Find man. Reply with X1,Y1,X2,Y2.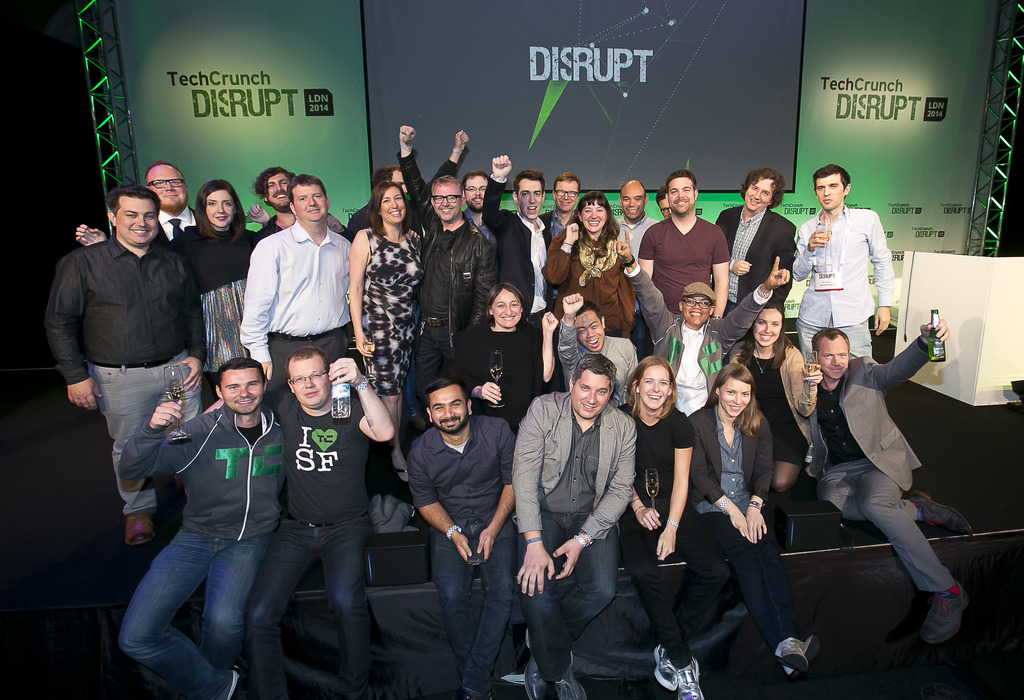
618,179,660,250.
